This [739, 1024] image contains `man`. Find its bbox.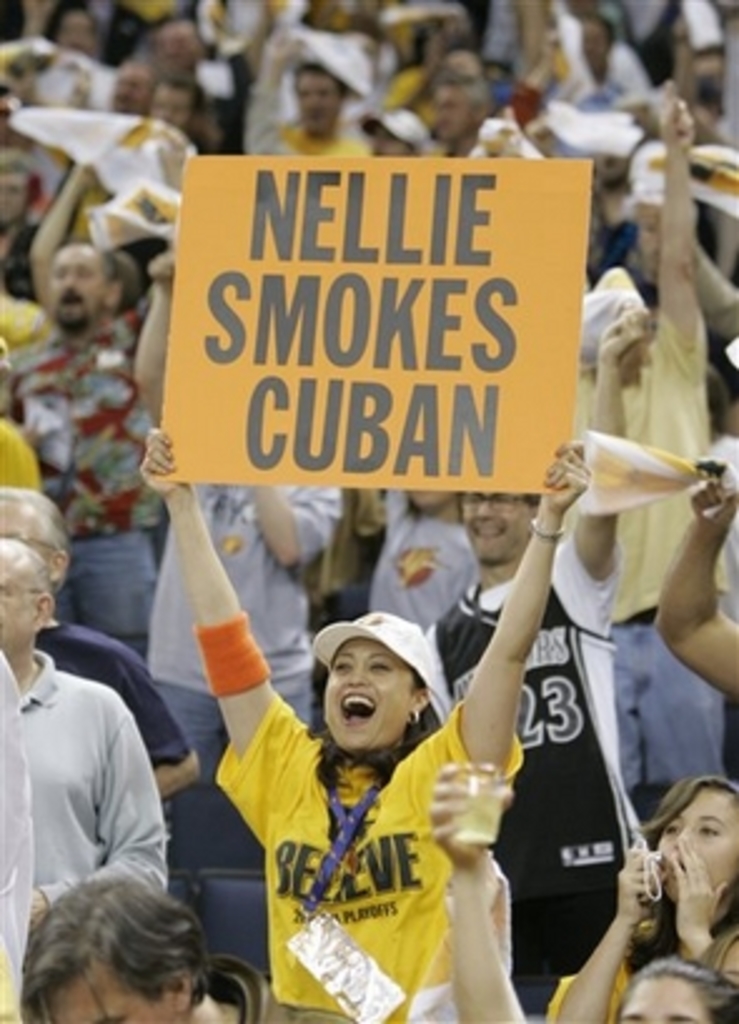
(0, 486, 213, 799).
